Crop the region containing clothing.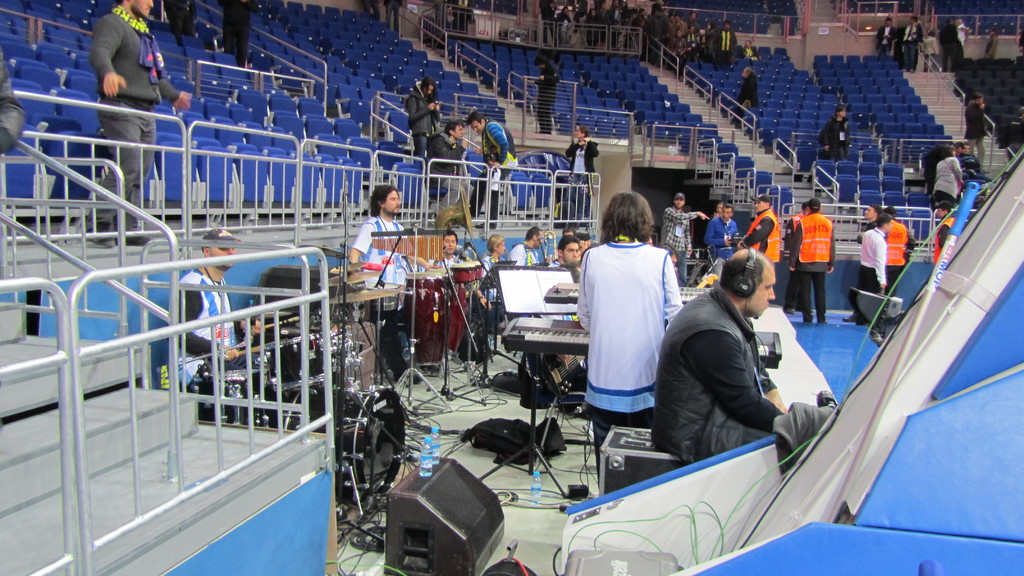
Crop region: x1=411, y1=92, x2=446, y2=160.
